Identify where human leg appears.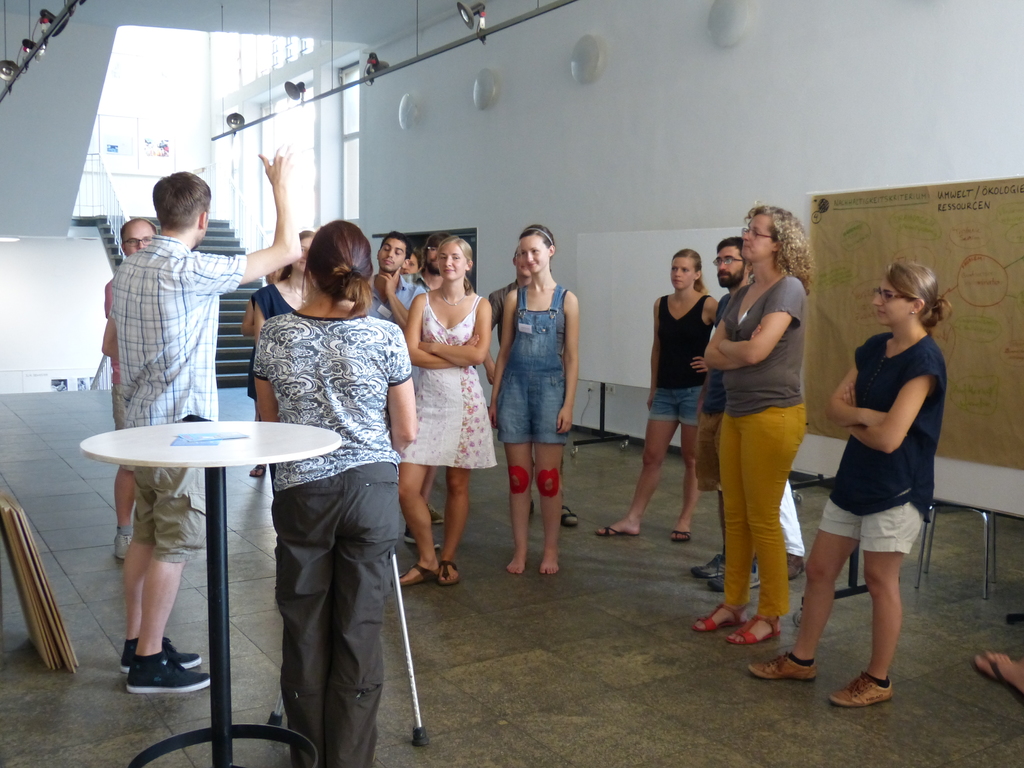
Appears at <box>563,452,579,525</box>.
